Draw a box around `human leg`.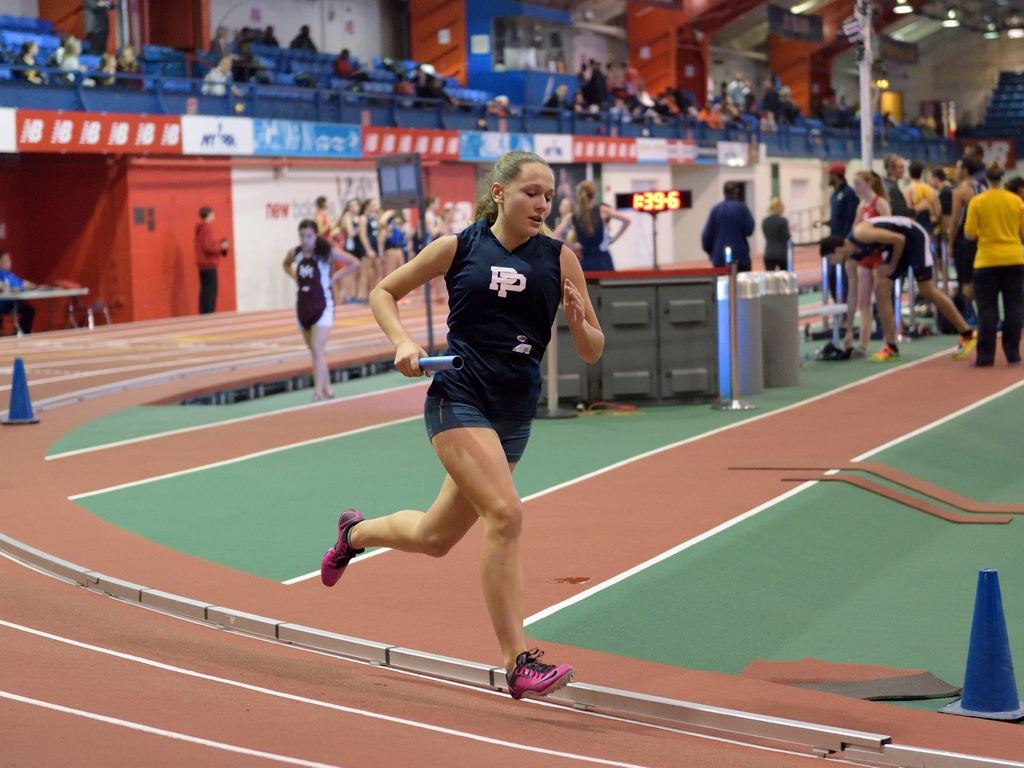
bbox(858, 257, 881, 357).
